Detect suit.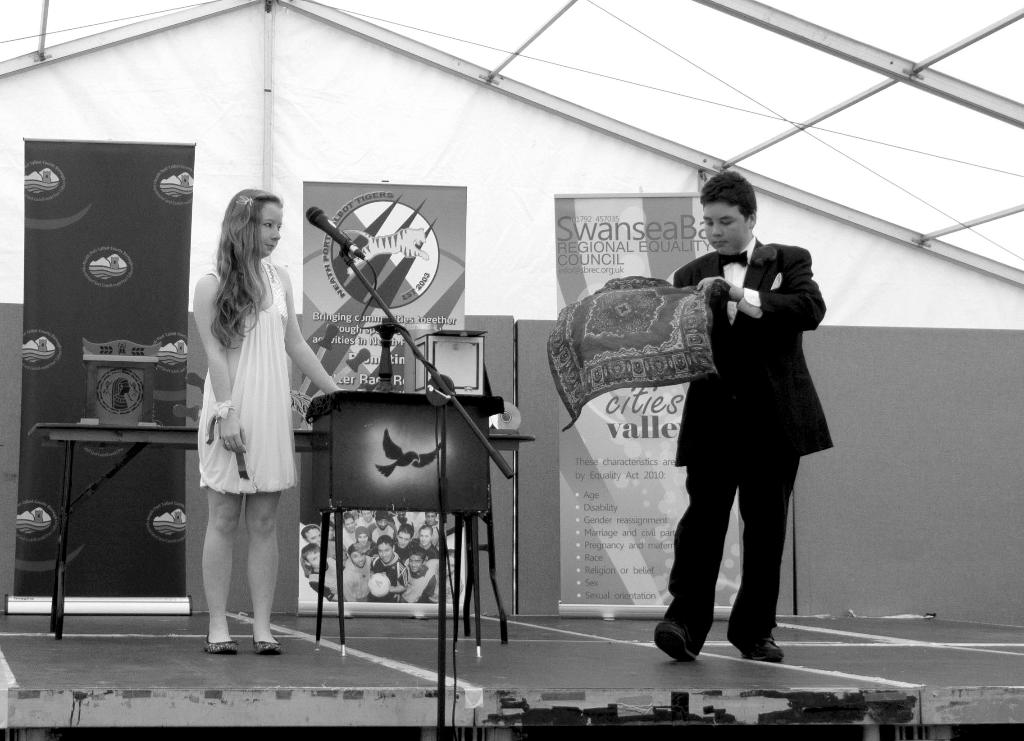
Detected at bbox=(661, 197, 826, 678).
